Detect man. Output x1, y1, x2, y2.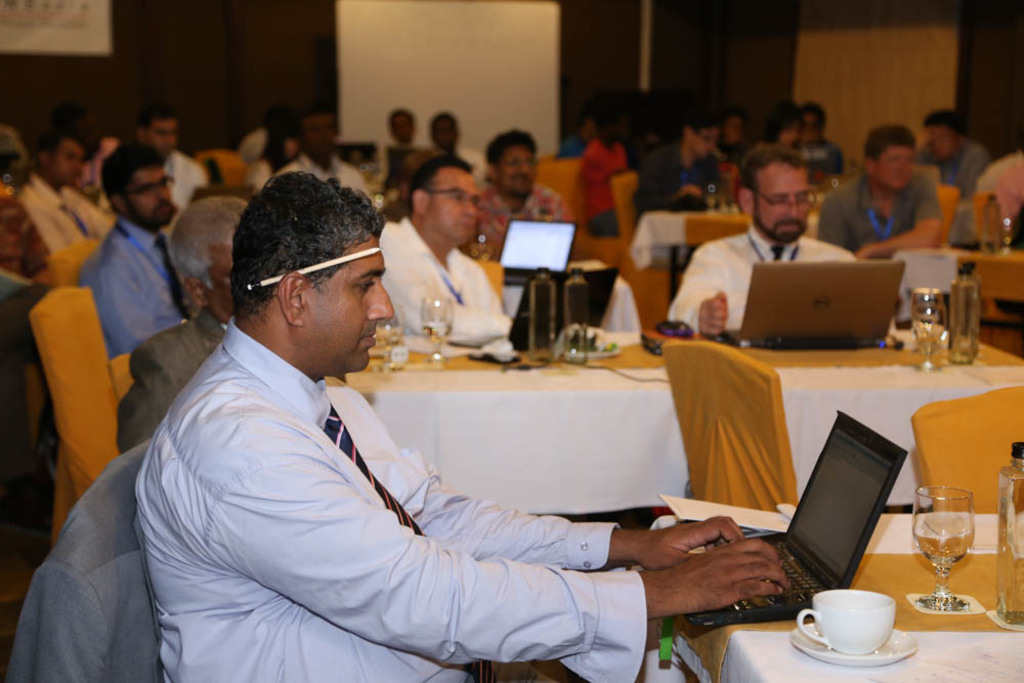
908, 105, 990, 211.
